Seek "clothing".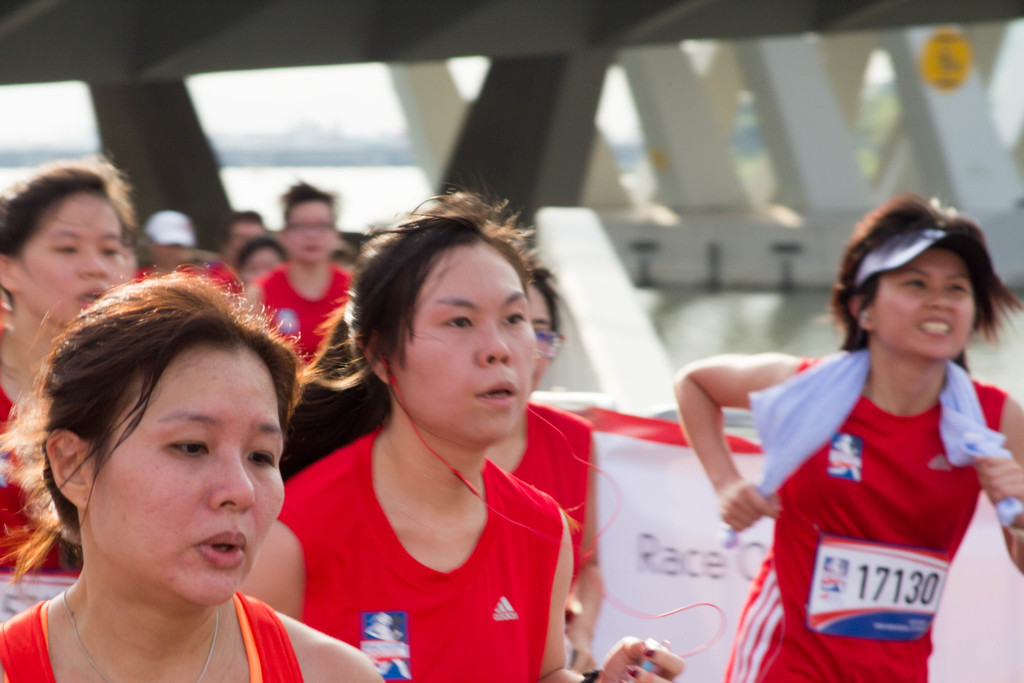
[left=269, top=427, right=564, bottom=682].
